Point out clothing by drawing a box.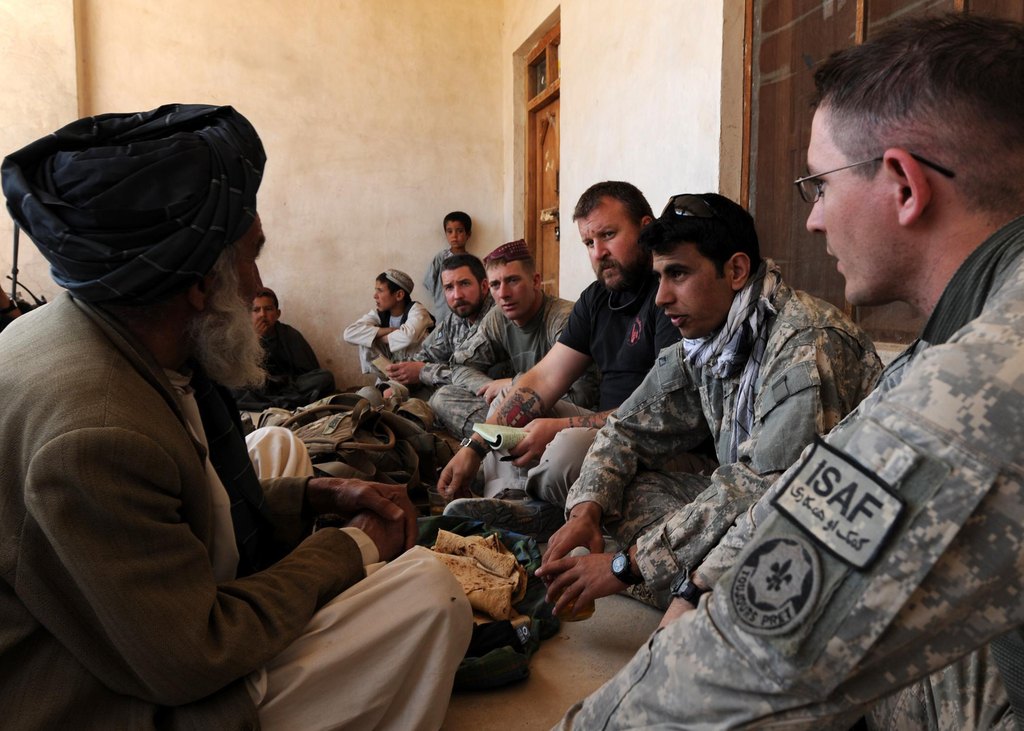
box=[559, 255, 888, 609].
